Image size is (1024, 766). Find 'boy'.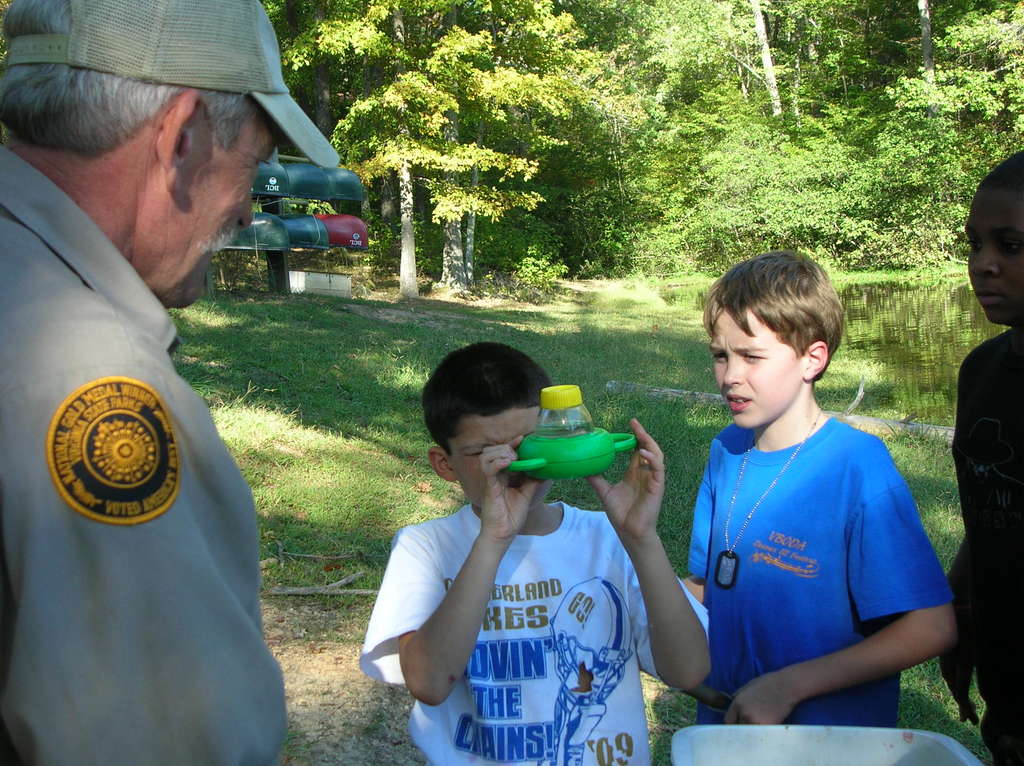
bbox(939, 145, 1023, 765).
